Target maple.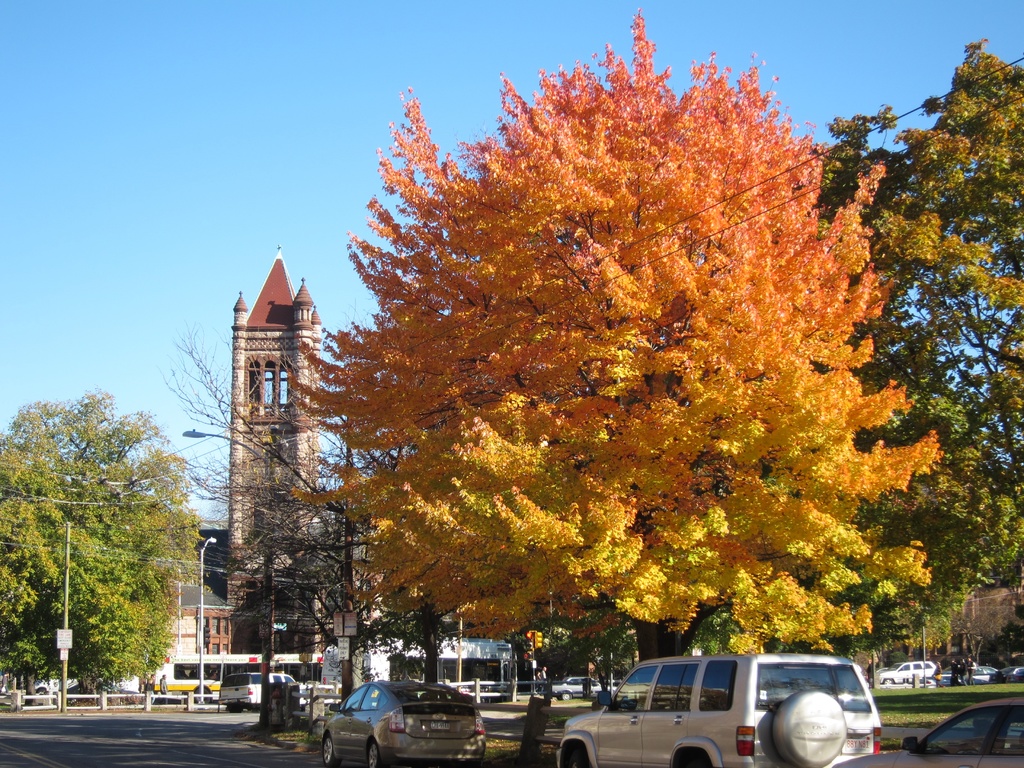
Target region: [x1=0, y1=385, x2=204, y2=690].
